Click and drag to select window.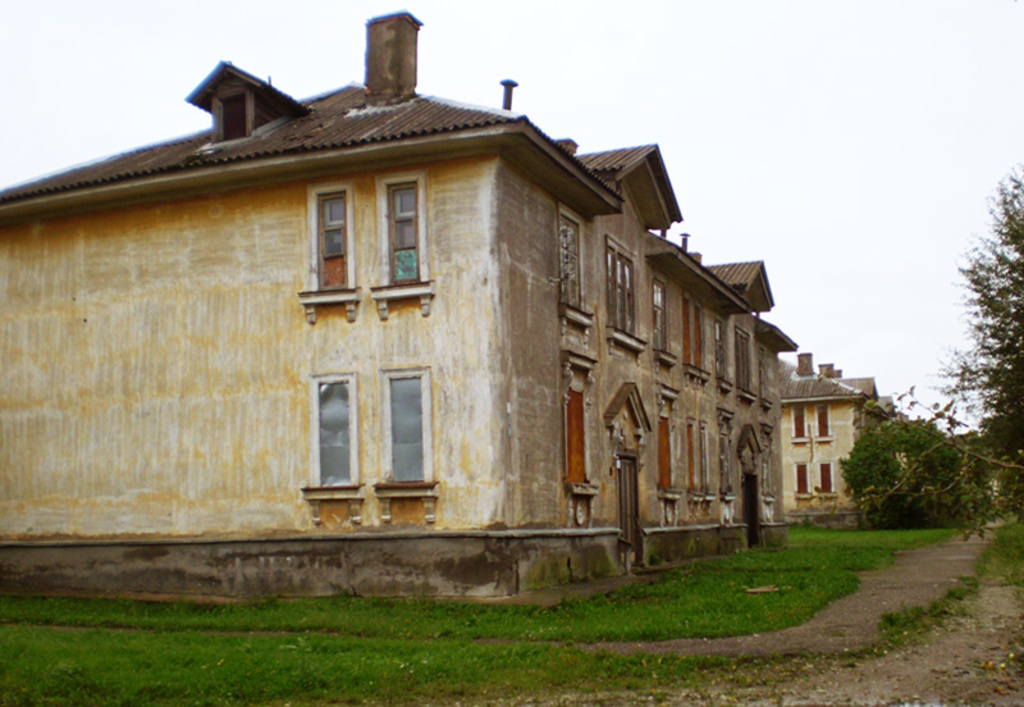
Selection: Rect(719, 407, 736, 532).
